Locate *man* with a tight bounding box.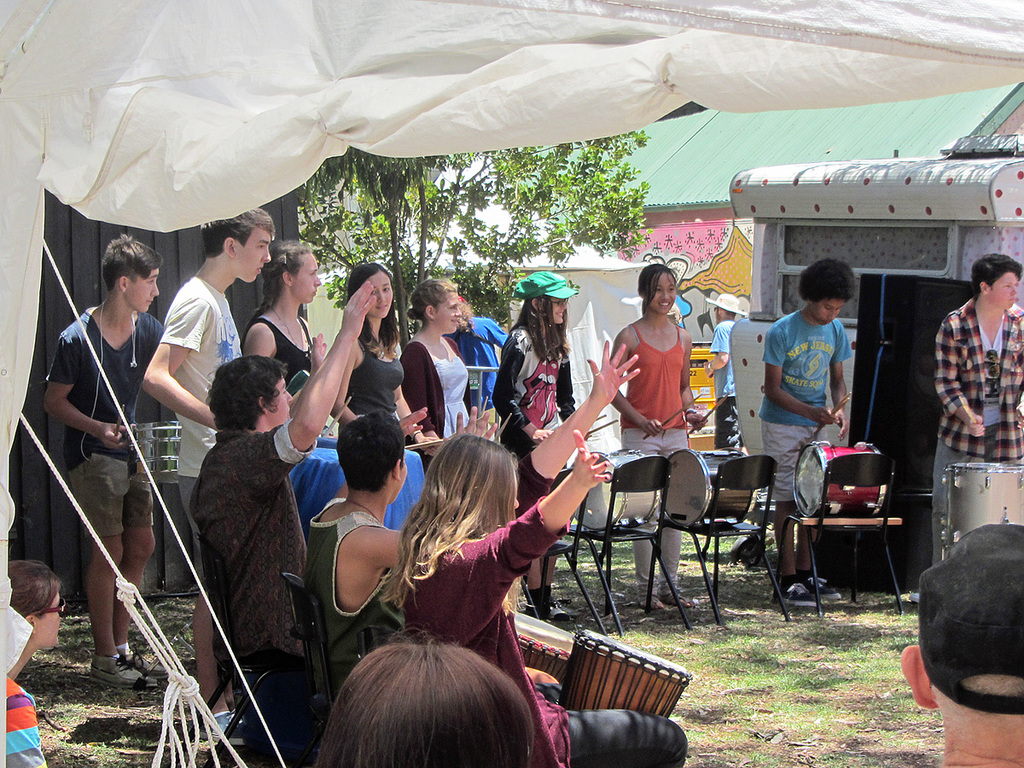
707 282 756 445.
